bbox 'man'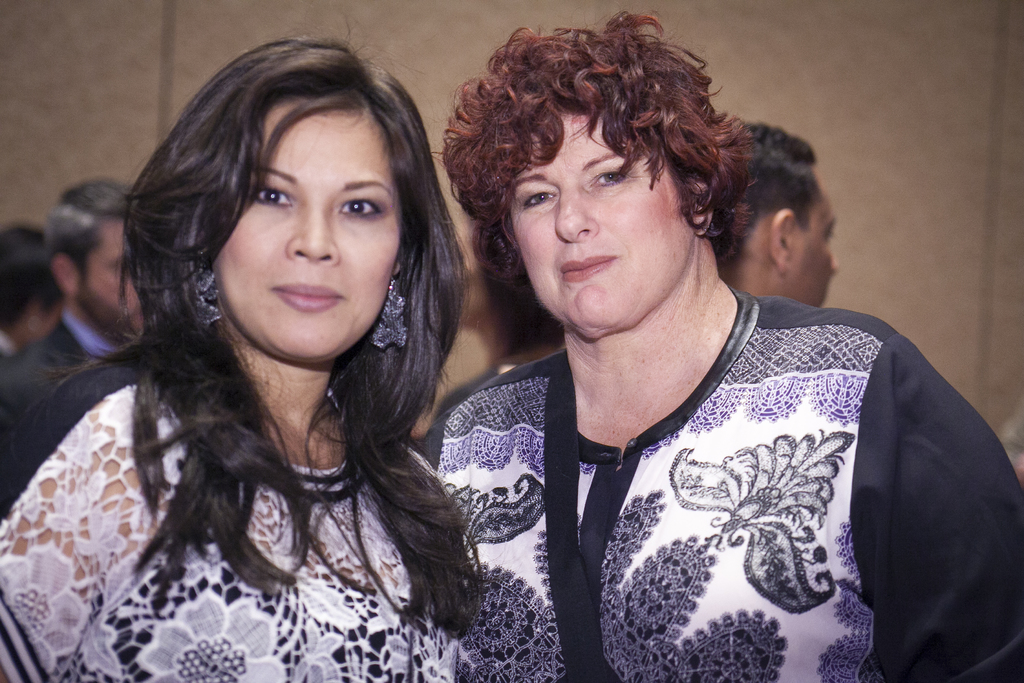
<bbox>703, 119, 844, 311</bbox>
